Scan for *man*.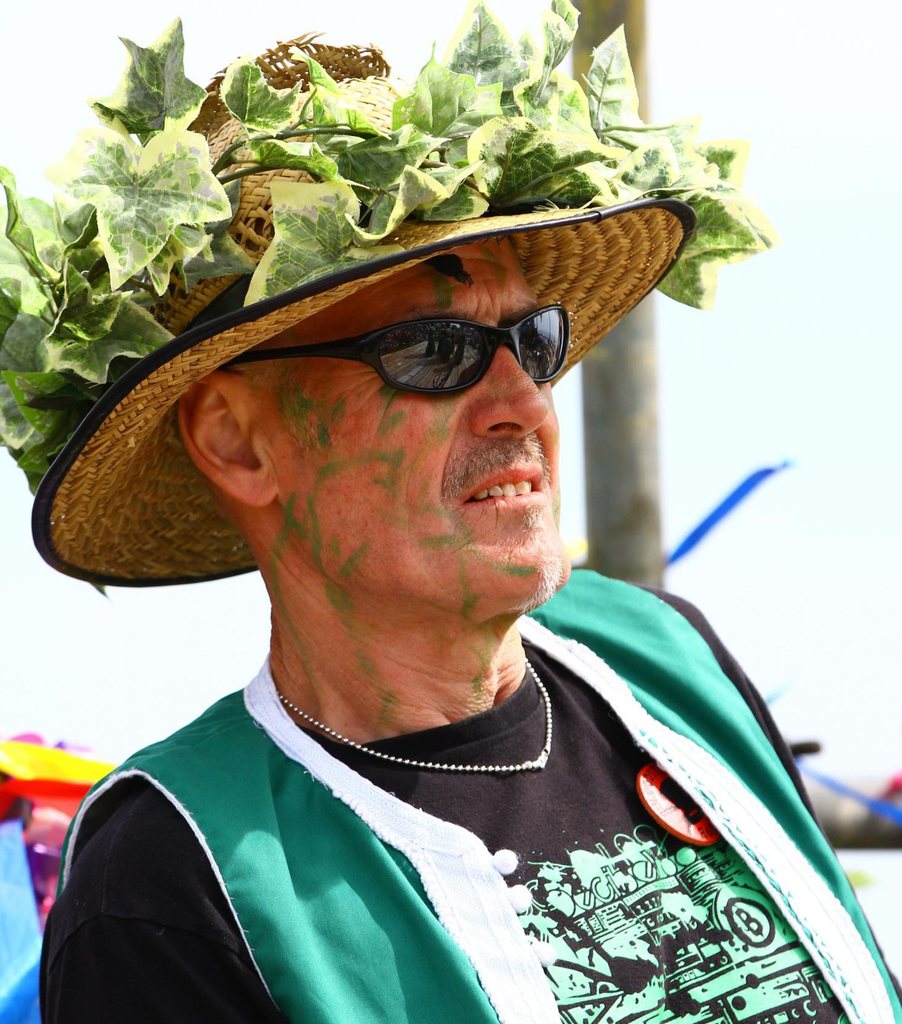
Scan result: bbox(0, 116, 901, 1023).
